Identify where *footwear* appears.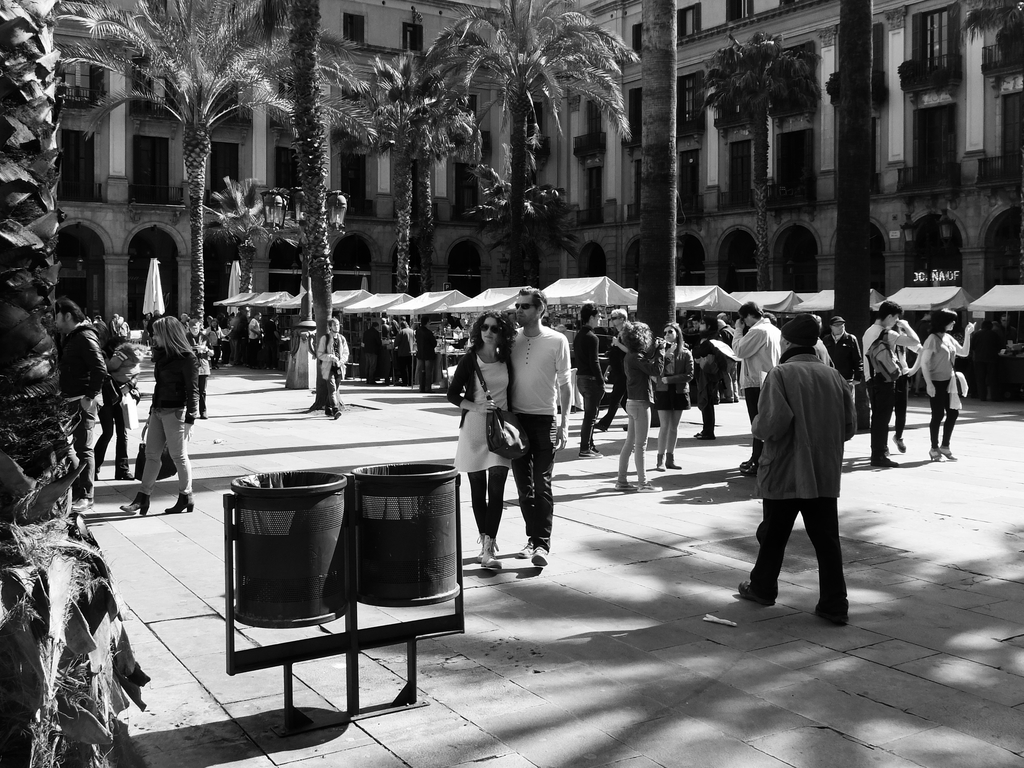
Appears at bbox=(893, 437, 904, 452).
